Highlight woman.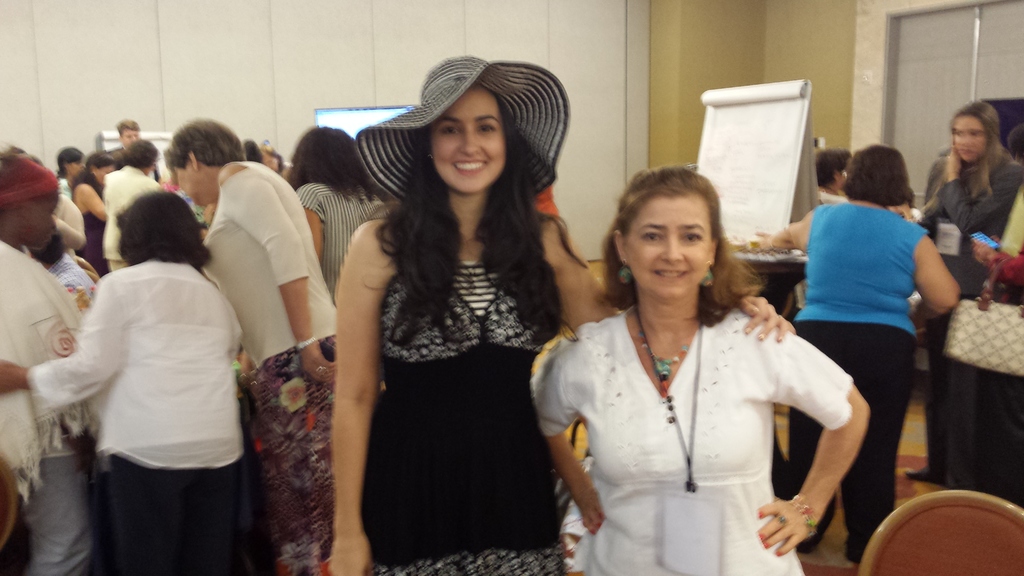
Highlighted region: 285,121,391,300.
